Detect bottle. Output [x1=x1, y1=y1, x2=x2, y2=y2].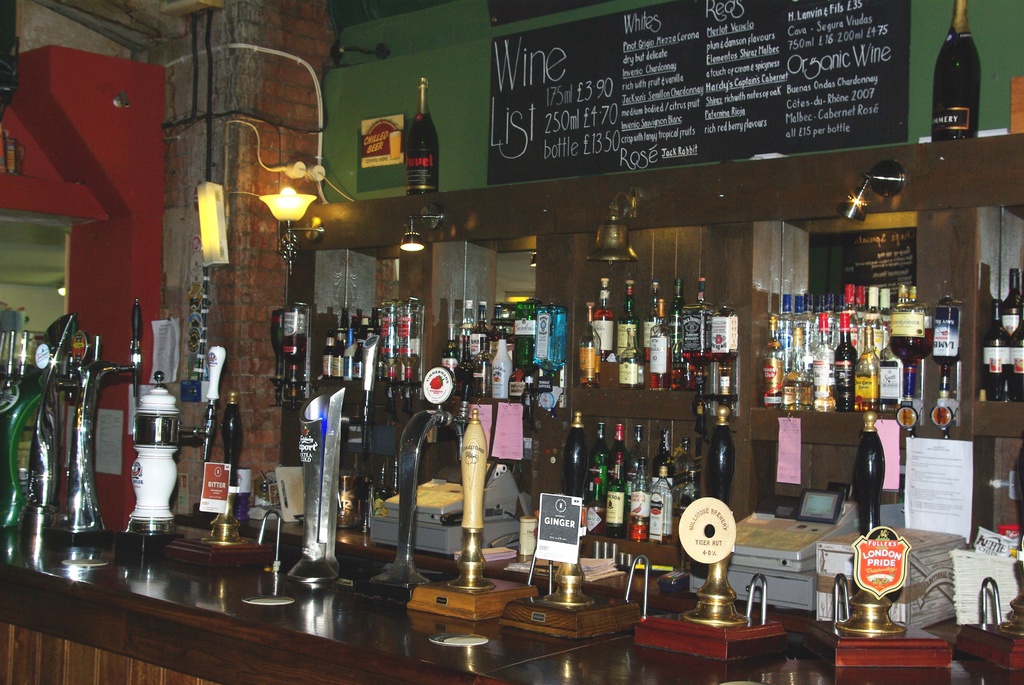
[x1=584, y1=421, x2=618, y2=516].
